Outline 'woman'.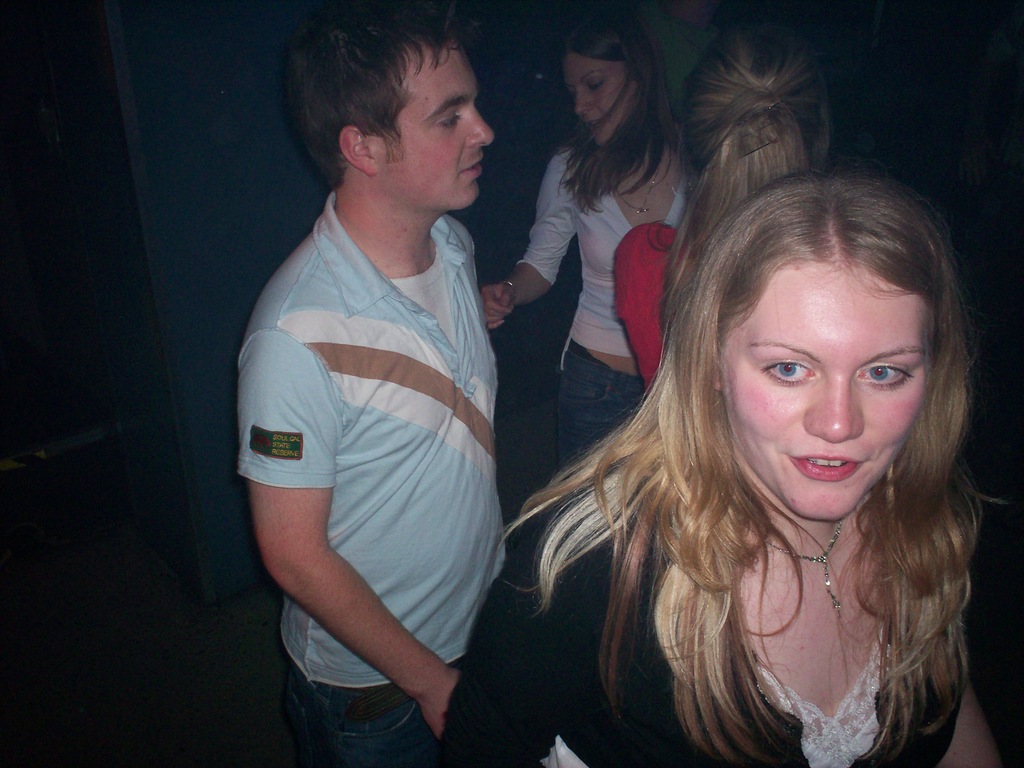
Outline: 482,13,698,472.
